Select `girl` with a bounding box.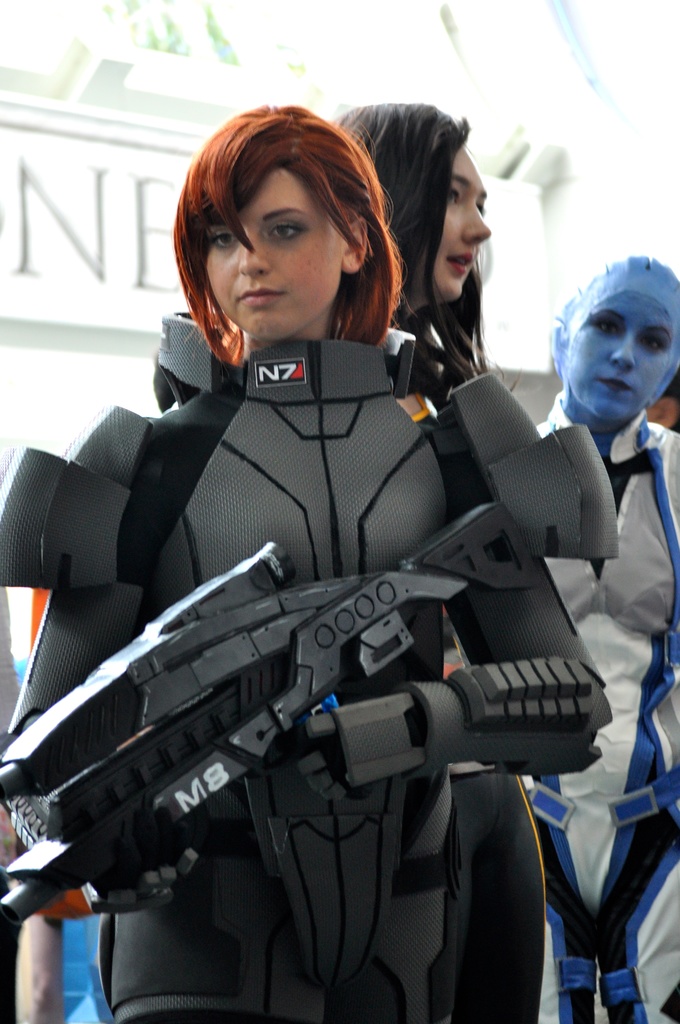
BBox(522, 255, 679, 1023).
